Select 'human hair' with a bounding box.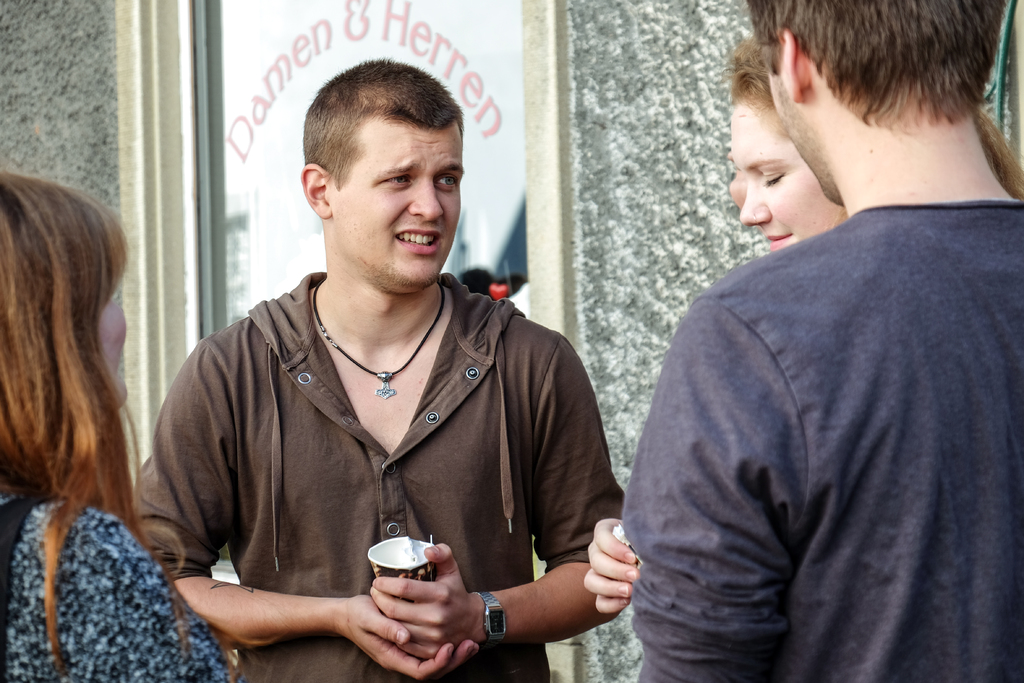
detection(301, 59, 466, 224).
